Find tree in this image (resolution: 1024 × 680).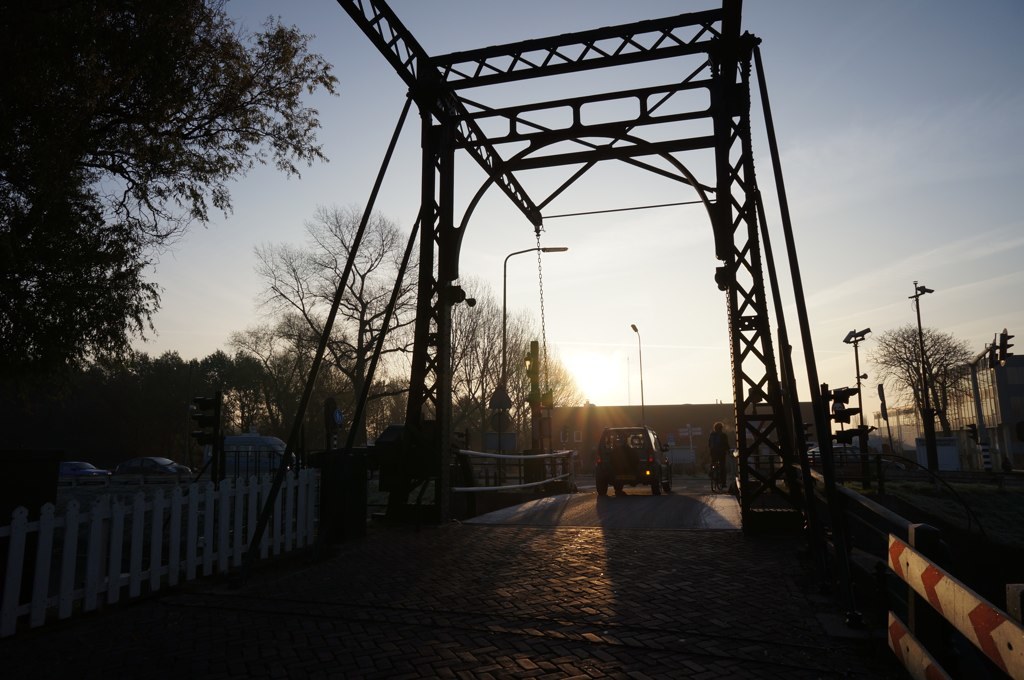
BBox(865, 322, 984, 462).
